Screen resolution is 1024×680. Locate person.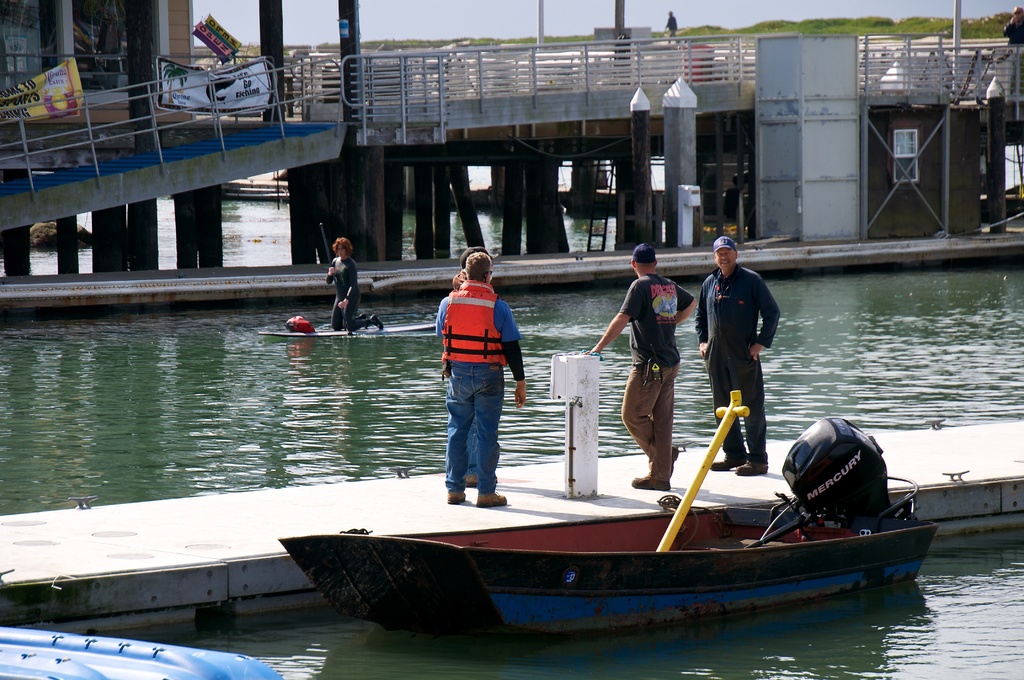
(438,234,527,500).
